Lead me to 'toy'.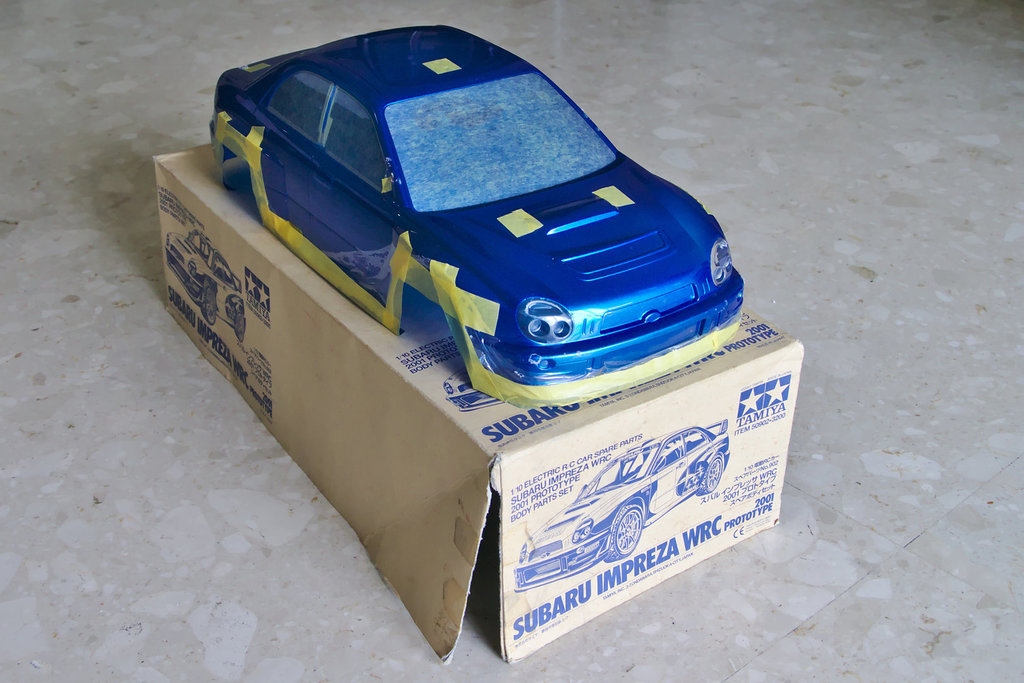
Lead to 214/28/740/402.
